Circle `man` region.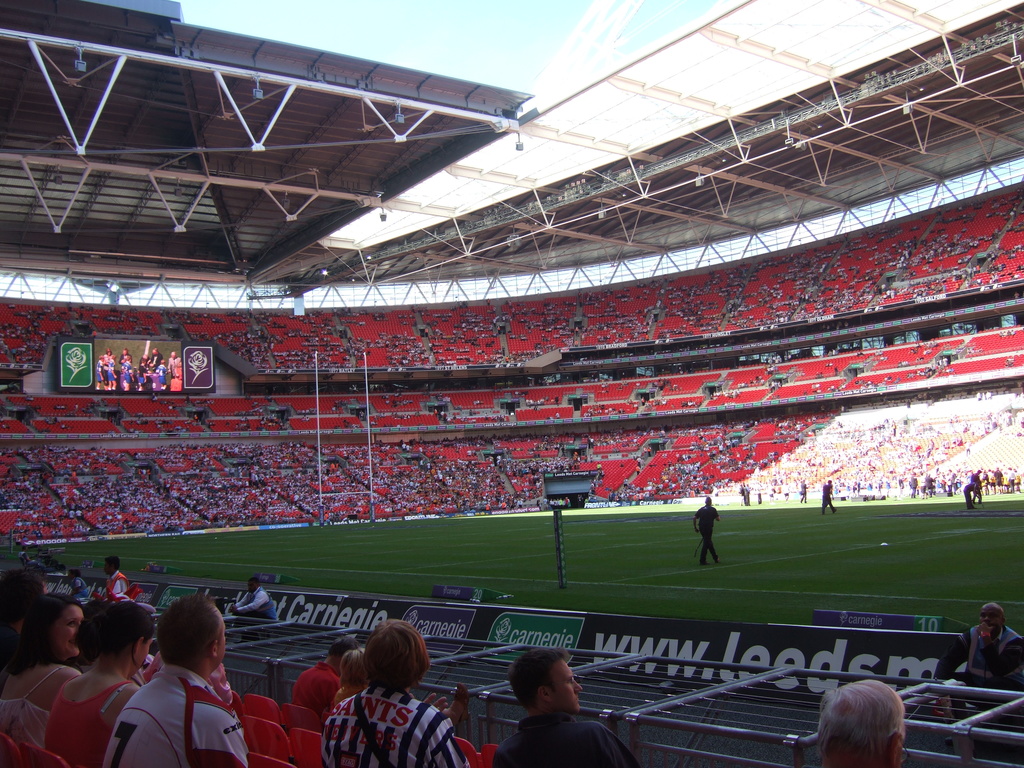
Region: l=929, t=604, r=1023, b=756.
